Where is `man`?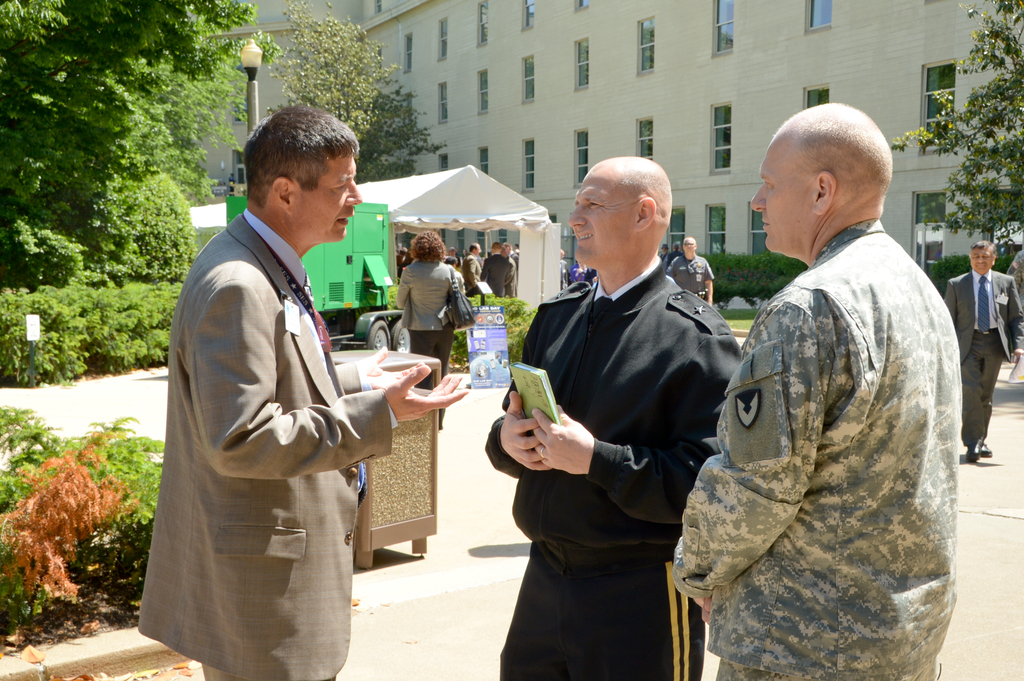
box(485, 241, 509, 298).
